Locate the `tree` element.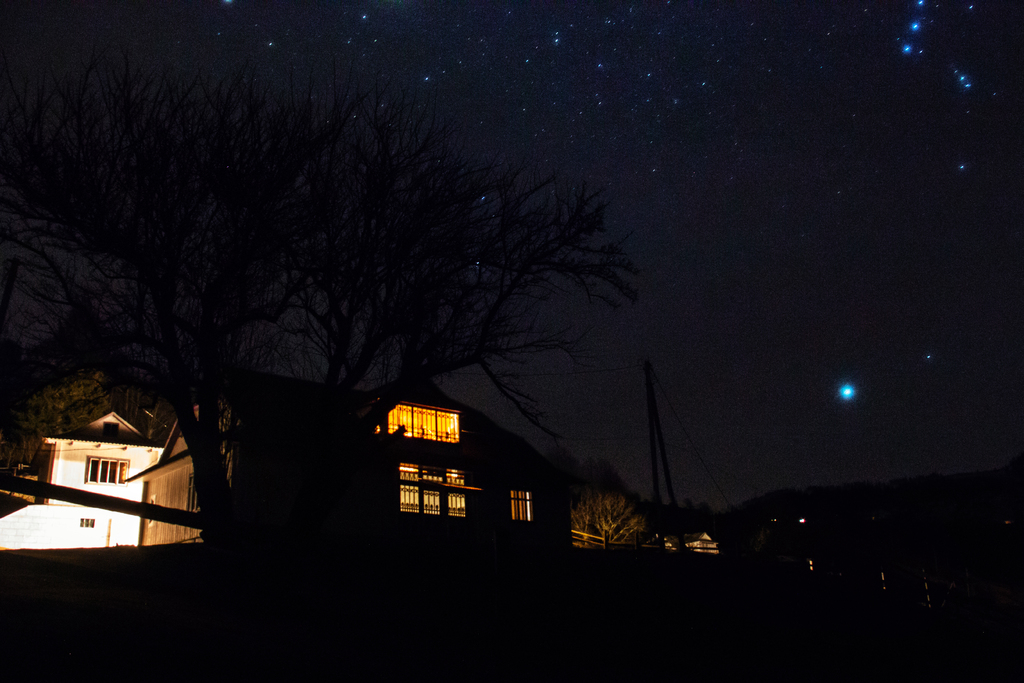
Element bbox: select_region(0, 53, 640, 635).
